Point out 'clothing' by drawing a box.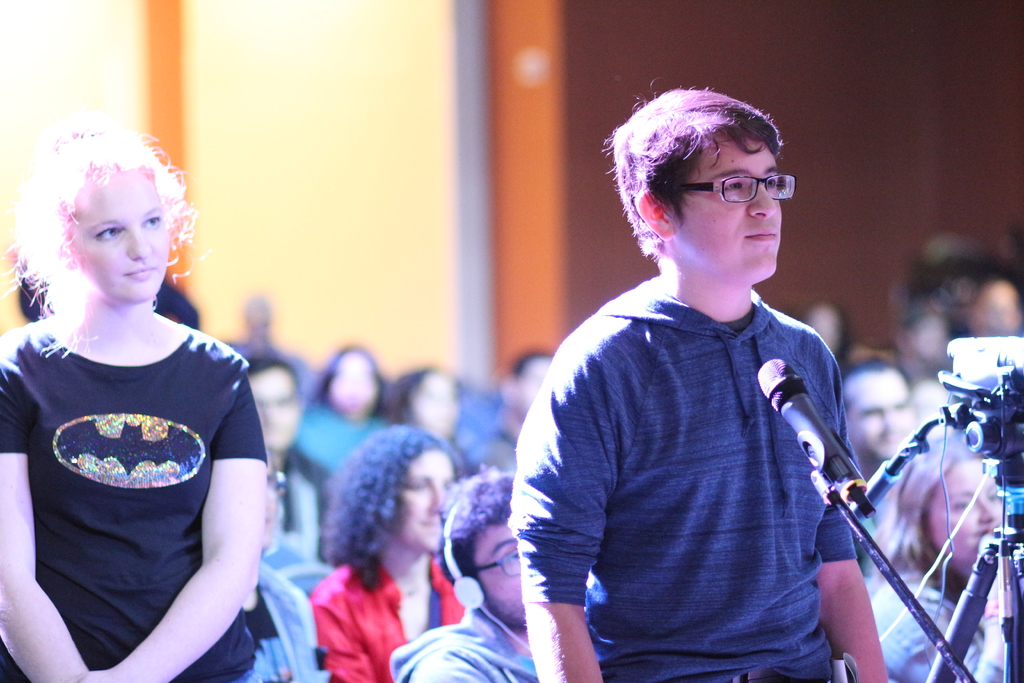
{"x1": 244, "y1": 551, "x2": 353, "y2": 682}.
